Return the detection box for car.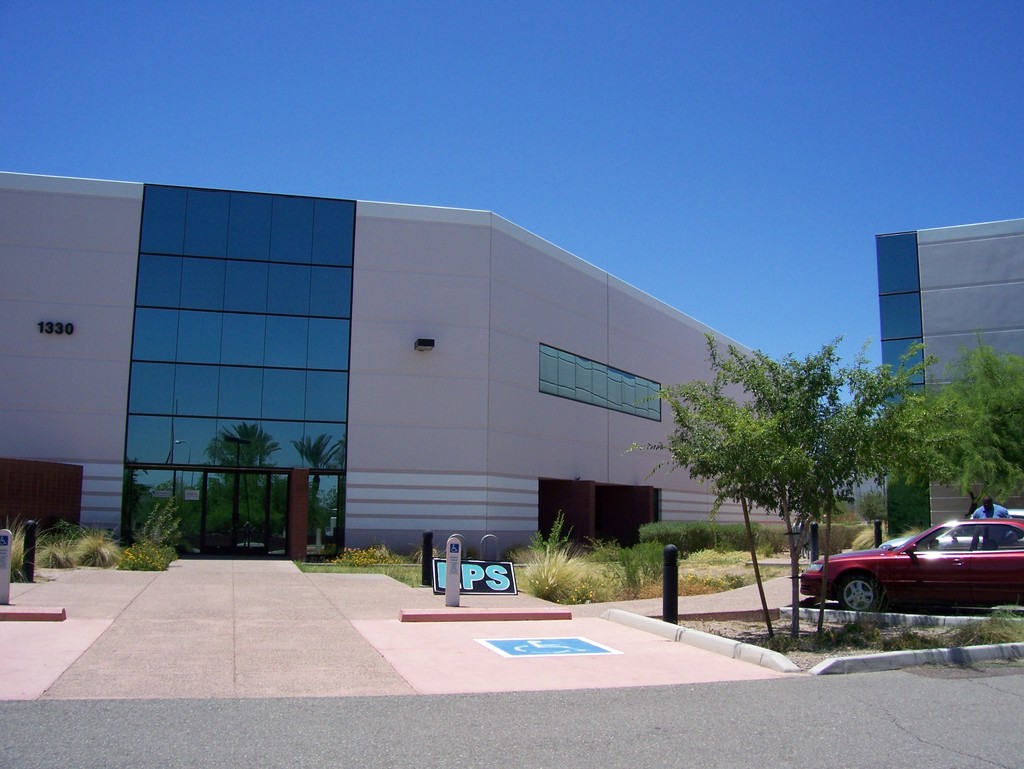
795/515/1023/610.
